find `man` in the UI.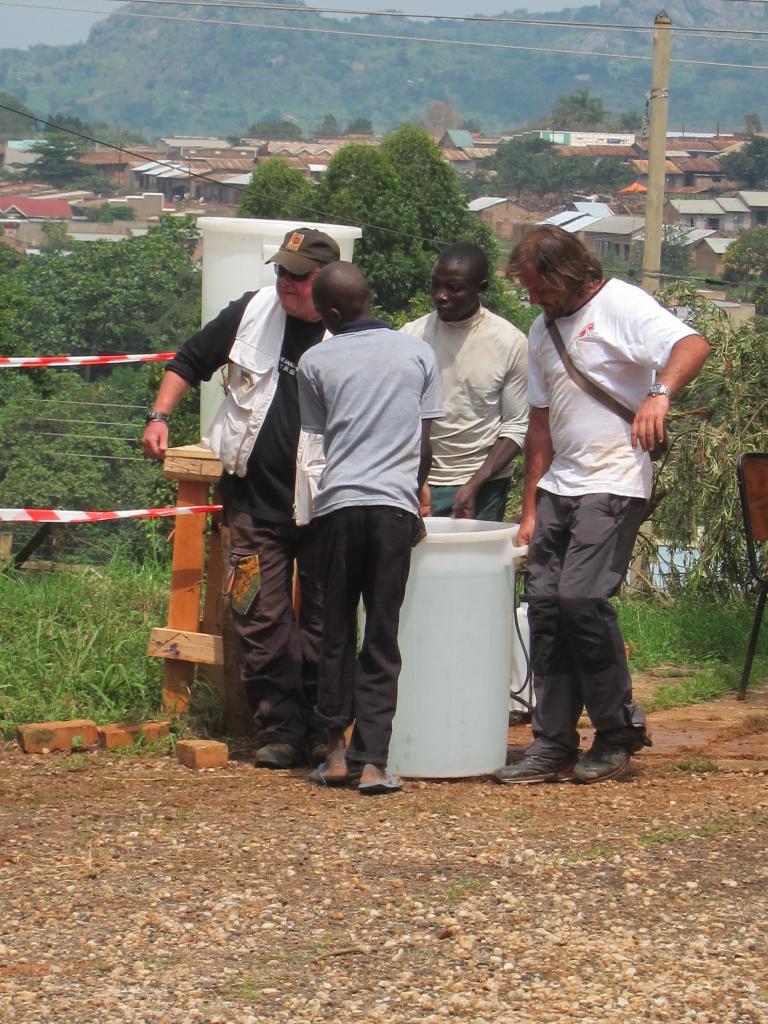
UI element at {"x1": 394, "y1": 241, "x2": 529, "y2": 522}.
